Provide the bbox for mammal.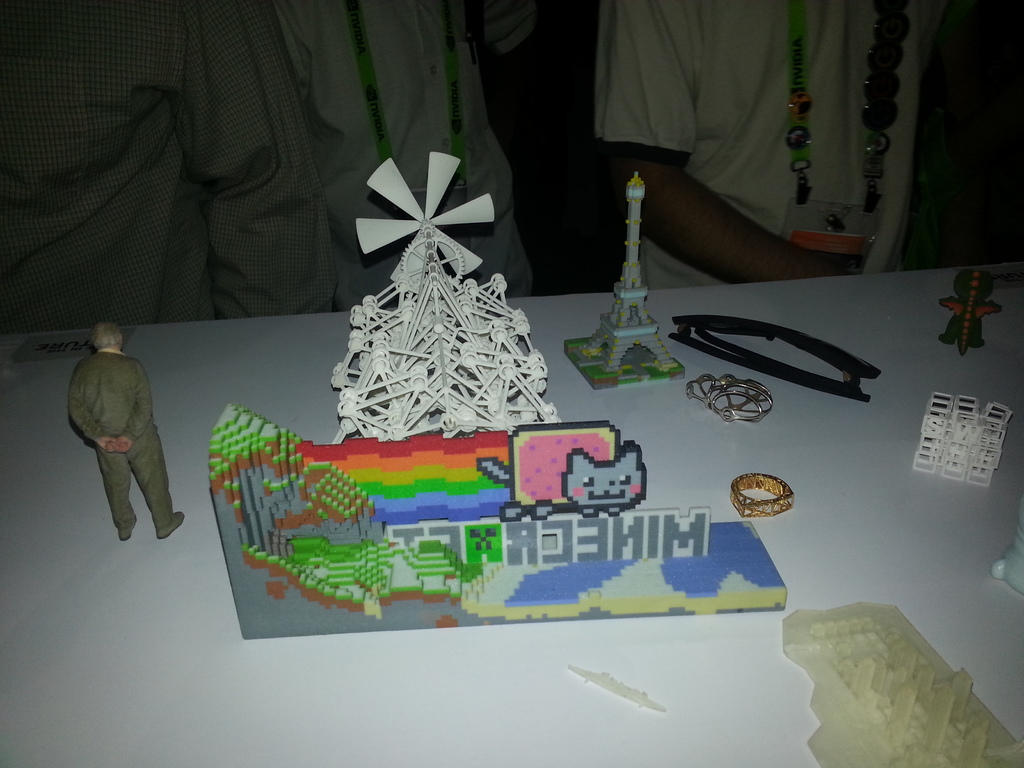
rect(264, 0, 545, 308).
